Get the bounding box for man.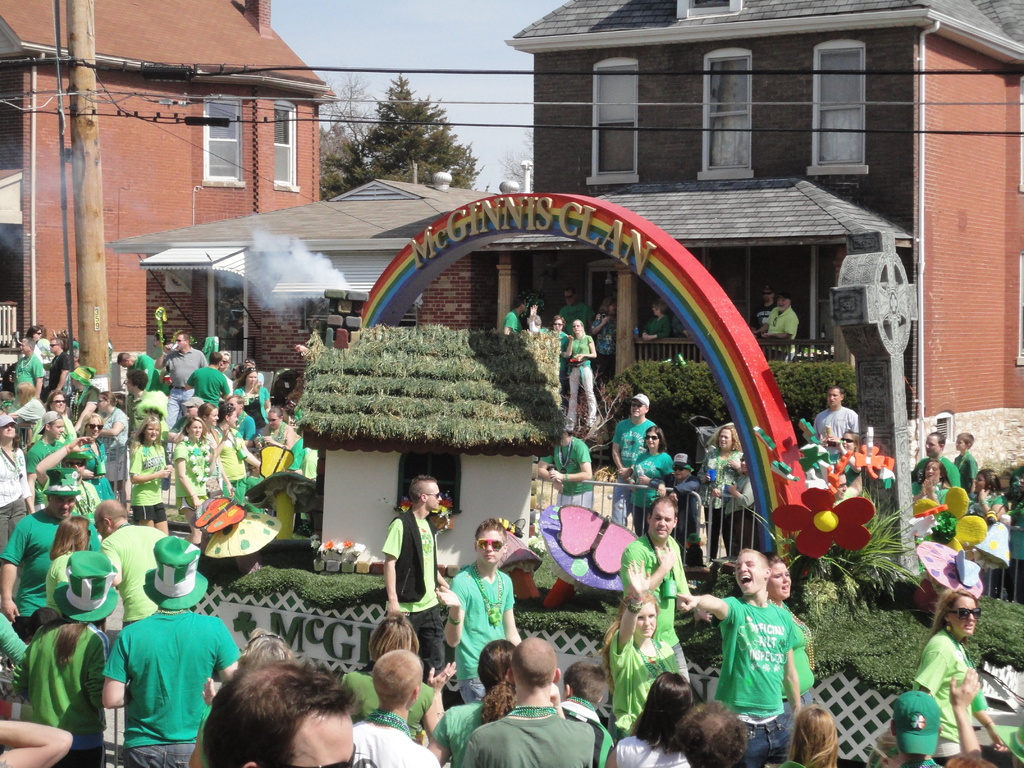
543,426,602,513.
